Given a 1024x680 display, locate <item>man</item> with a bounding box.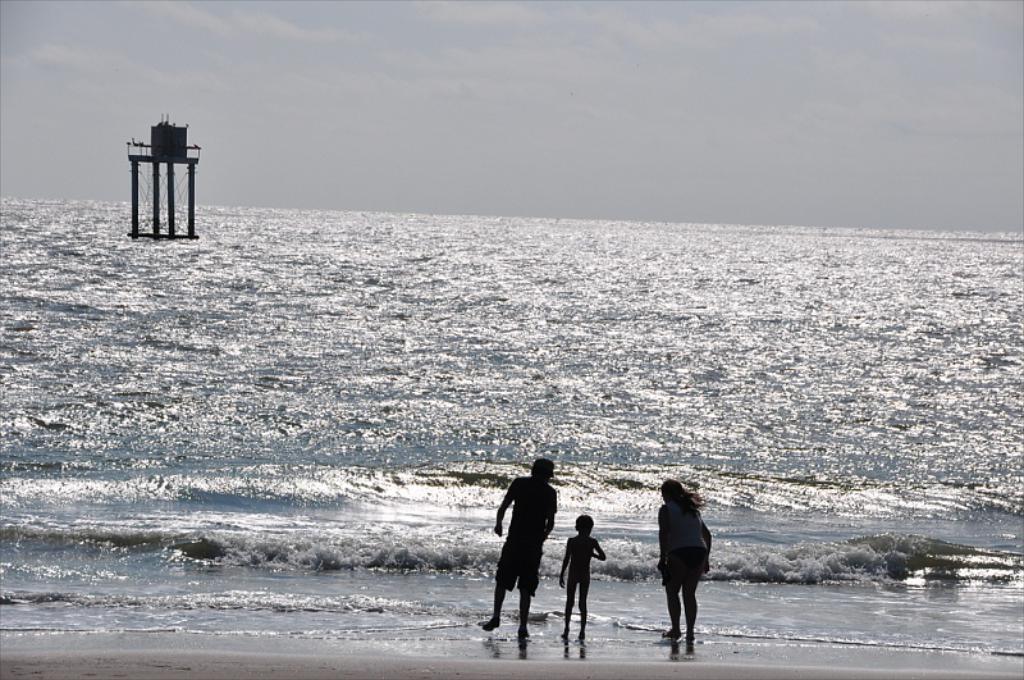
Located: l=489, t=466, r=567, b=652.
